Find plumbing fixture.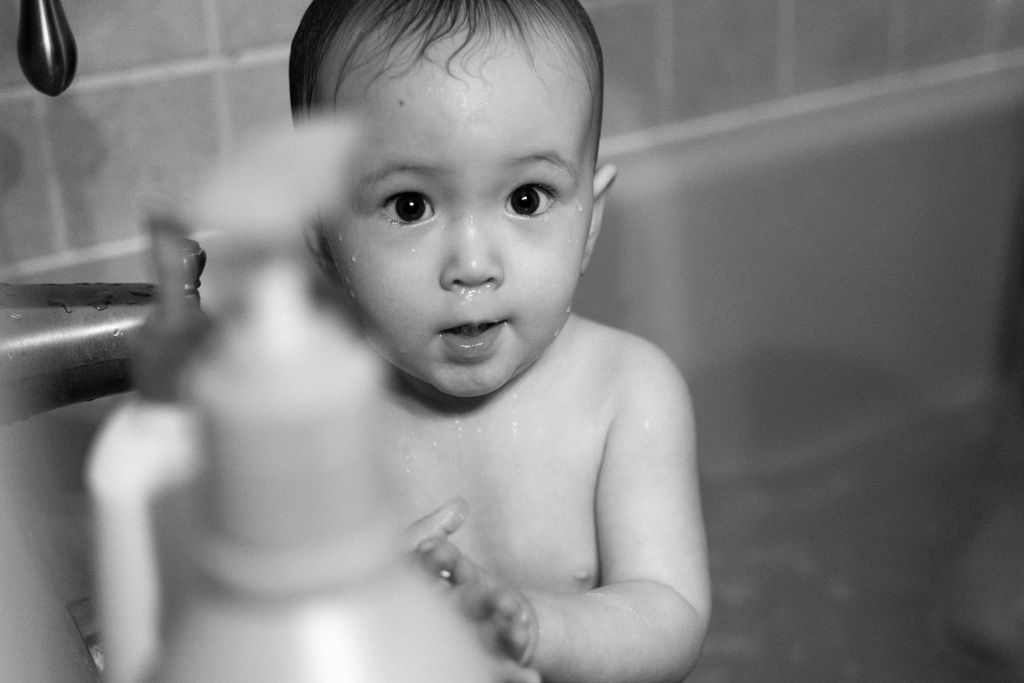
bbox=(0, 236, 211, 432).
